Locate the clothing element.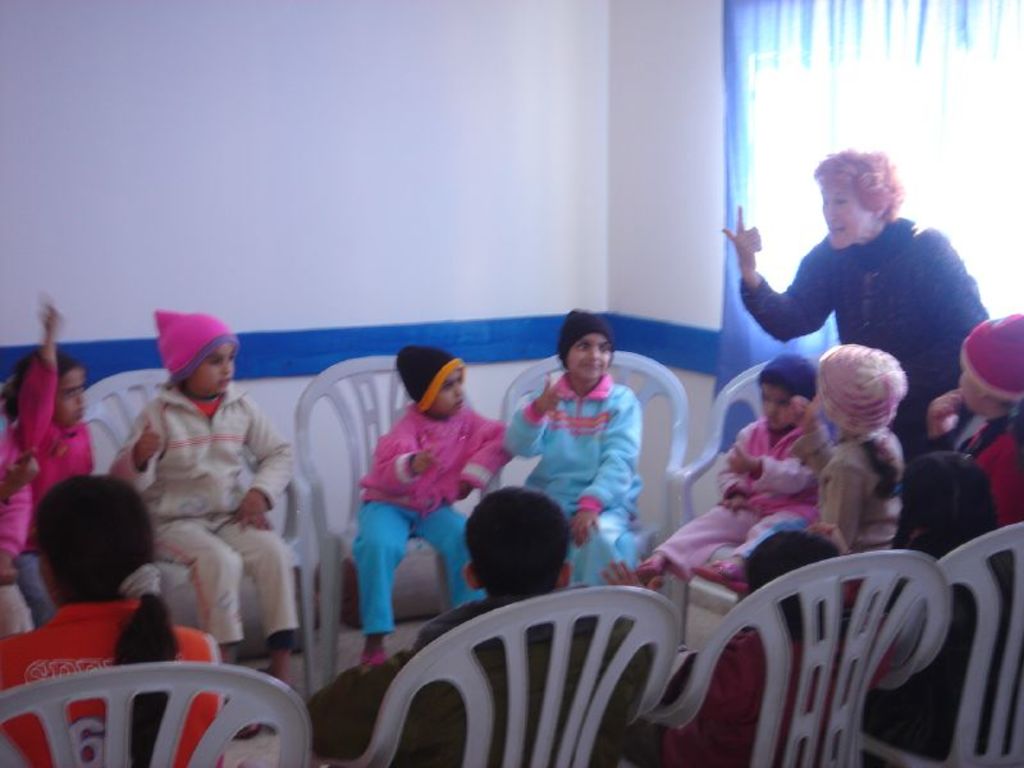
Element bbox: Rect(12, 357, 97, 626).
